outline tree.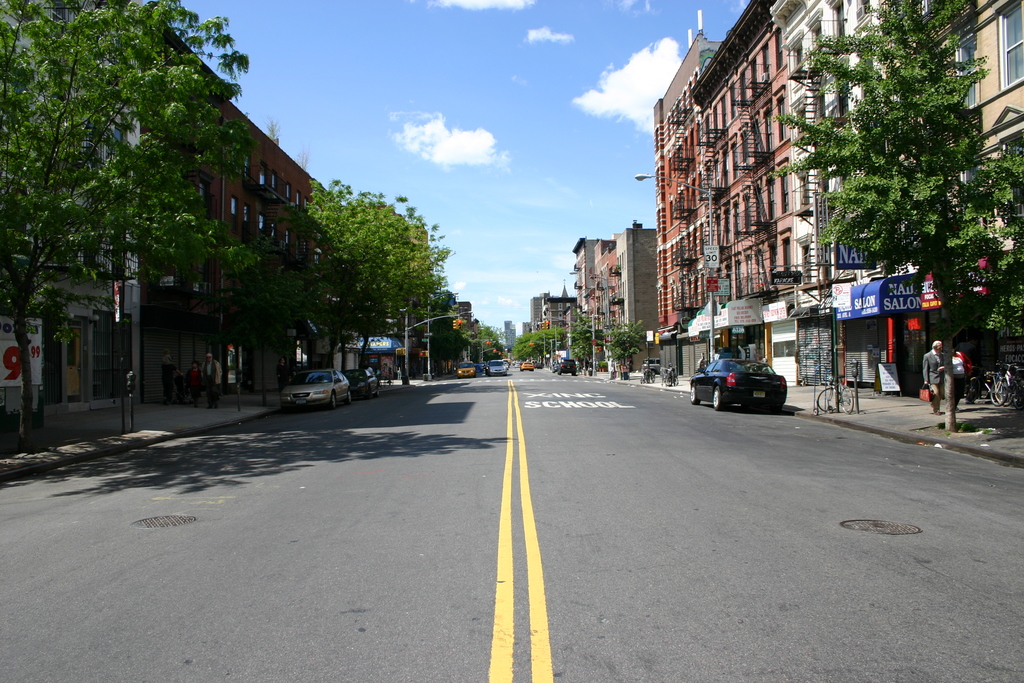
Outline: select_region(595, 316, 648, 367).
